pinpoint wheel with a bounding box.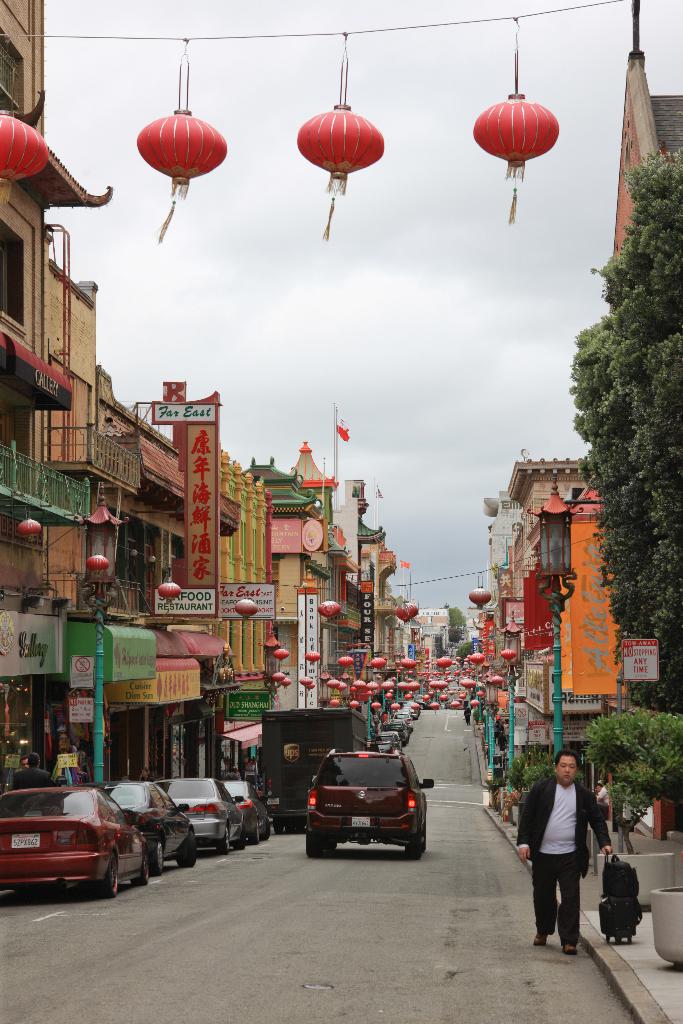
[250,818,261,844].
